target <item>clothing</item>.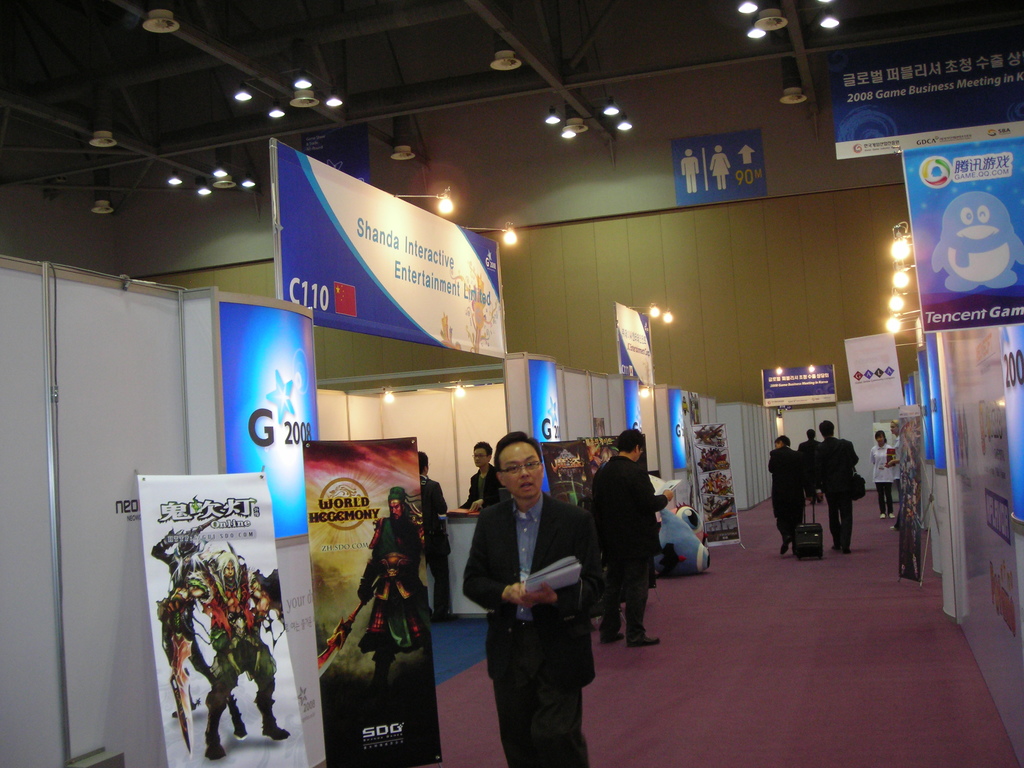
Target region: left=461, top=460, right=598, bottom=748.
